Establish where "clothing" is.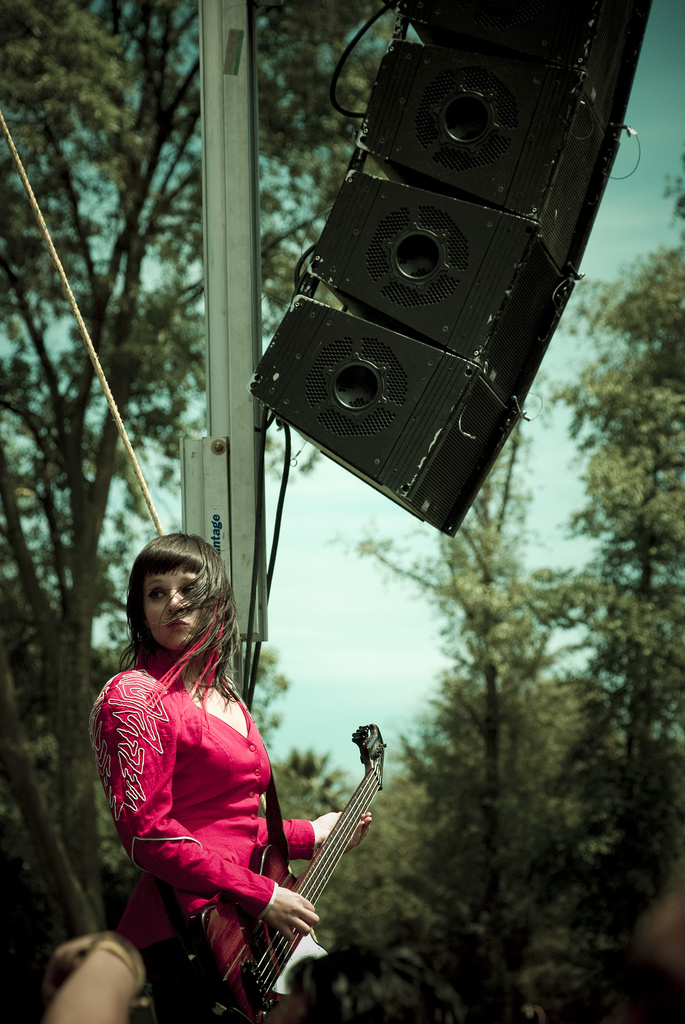
Established at Rect(111, 625, 310, 963).
